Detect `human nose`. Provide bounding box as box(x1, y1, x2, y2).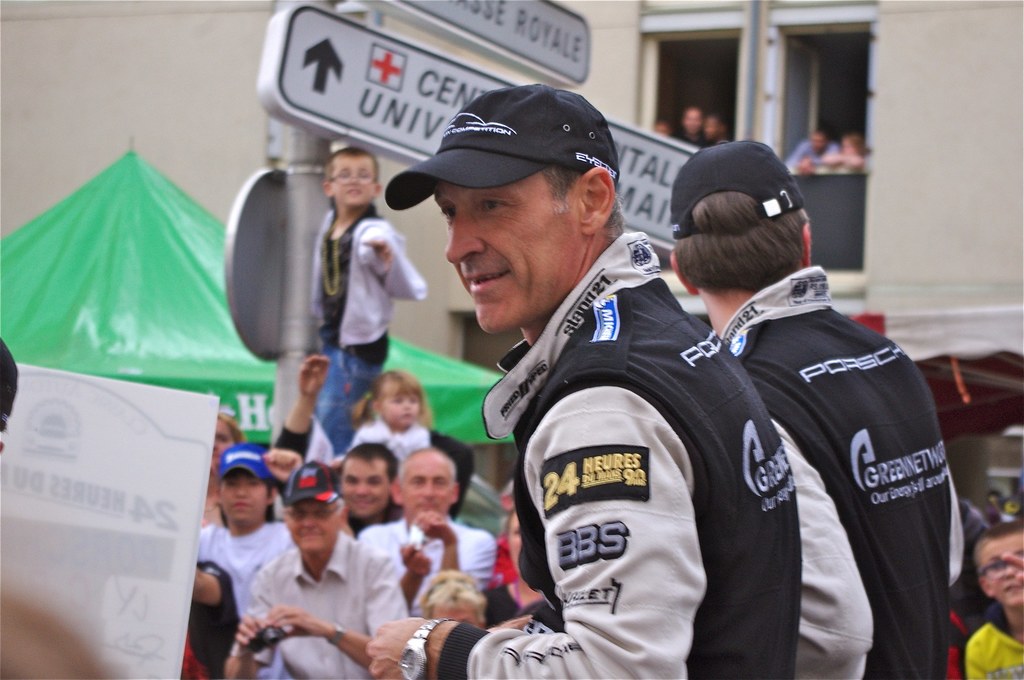
box(301, 513, 313, 533).
